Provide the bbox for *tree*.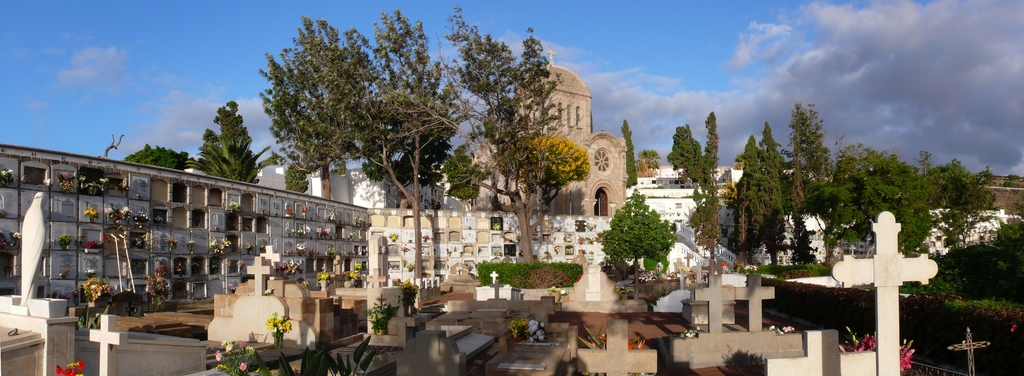
449,20,572,268.
